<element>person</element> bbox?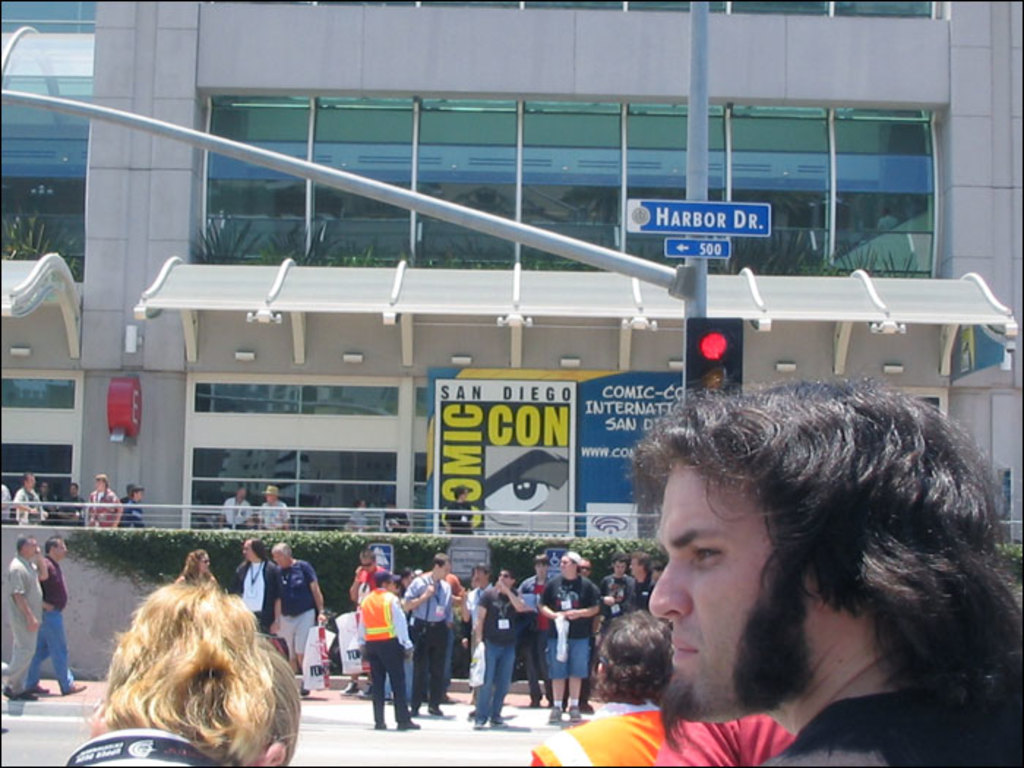
(x1=219, y1=483, x2=260, y2=534)
